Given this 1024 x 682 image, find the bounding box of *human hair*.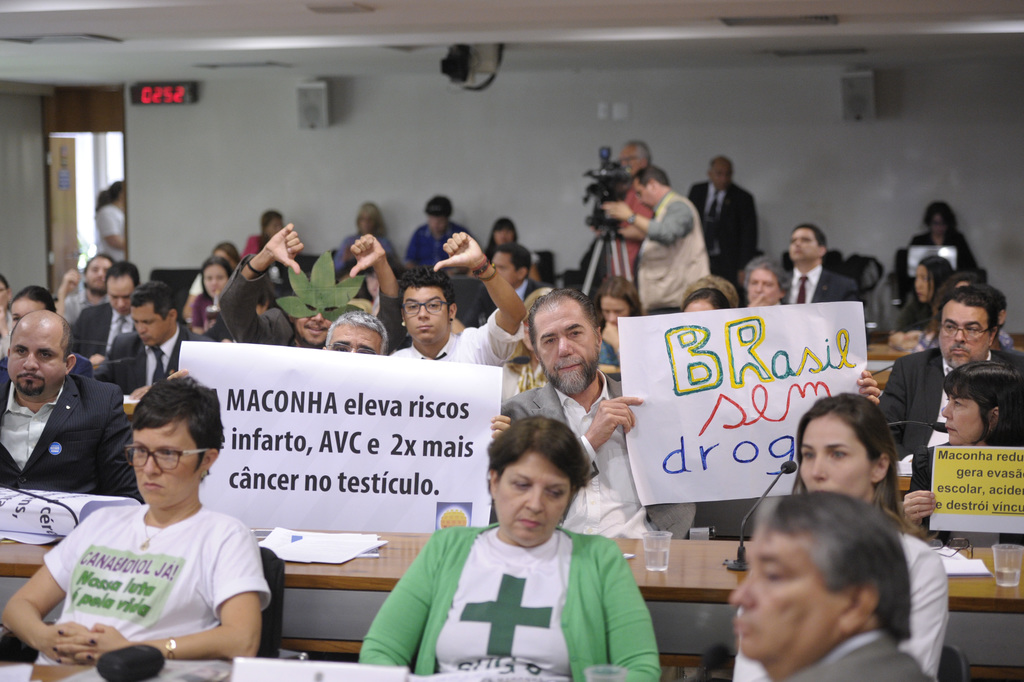
<box>913,252,955,301</box>.
